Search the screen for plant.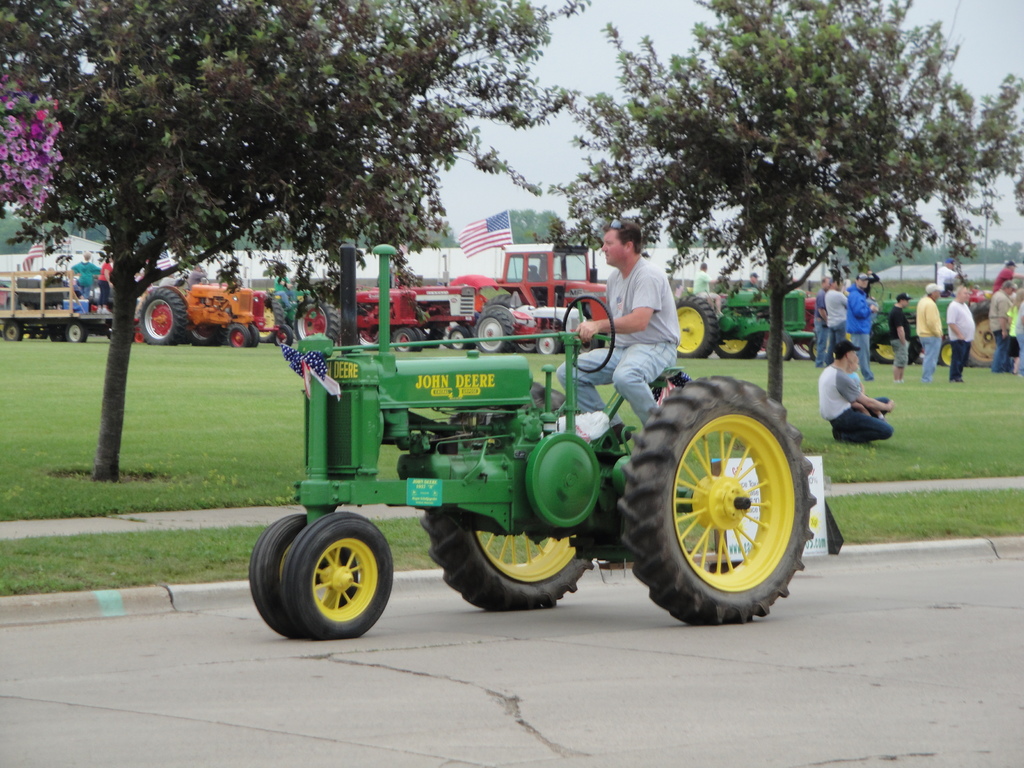
Found at 480 282 509 300.
